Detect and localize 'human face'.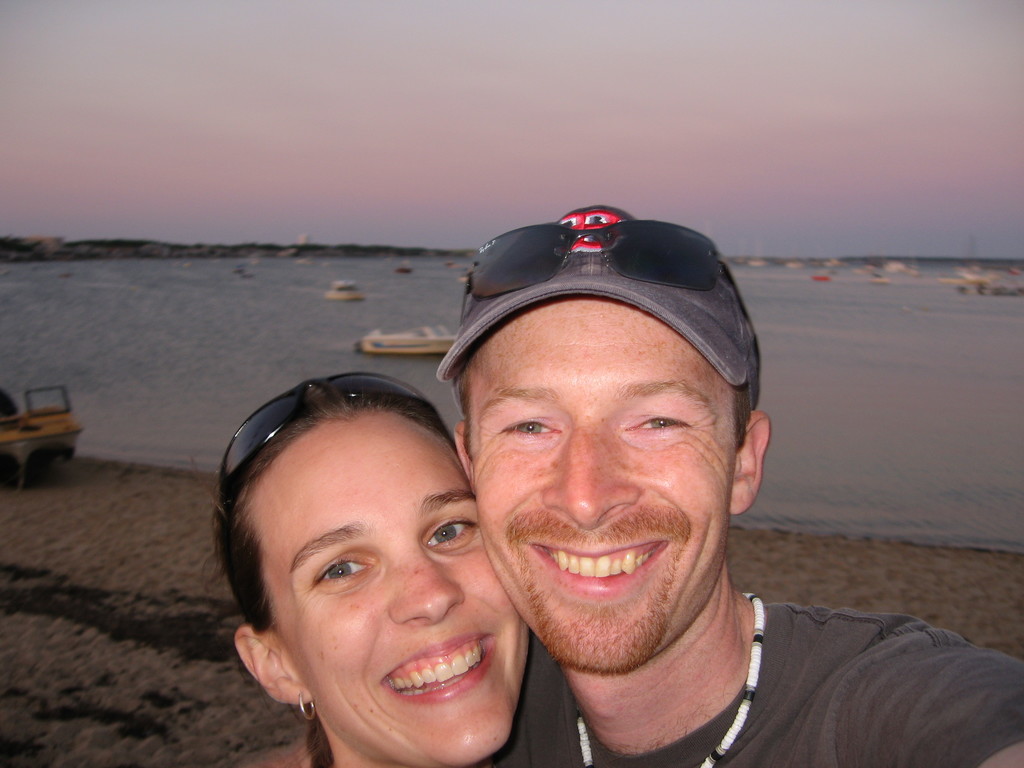
Localized at bbox=[278, 409, 529, 764].
